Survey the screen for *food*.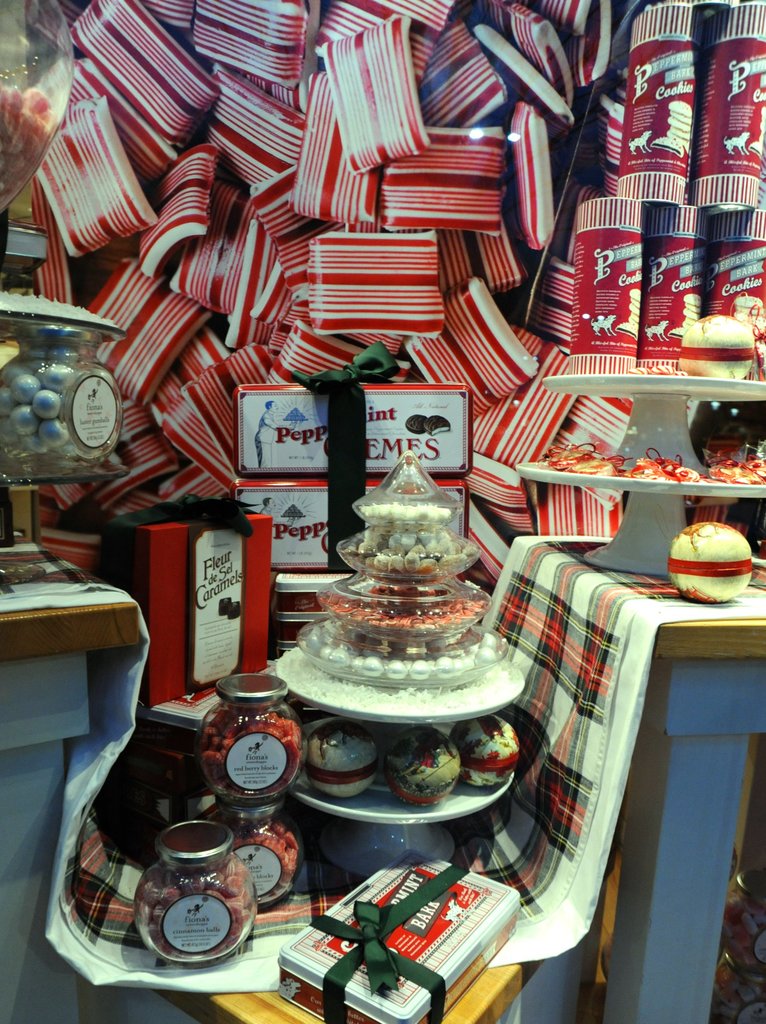
Survey found: Rect(131, 865, 257, 960).
